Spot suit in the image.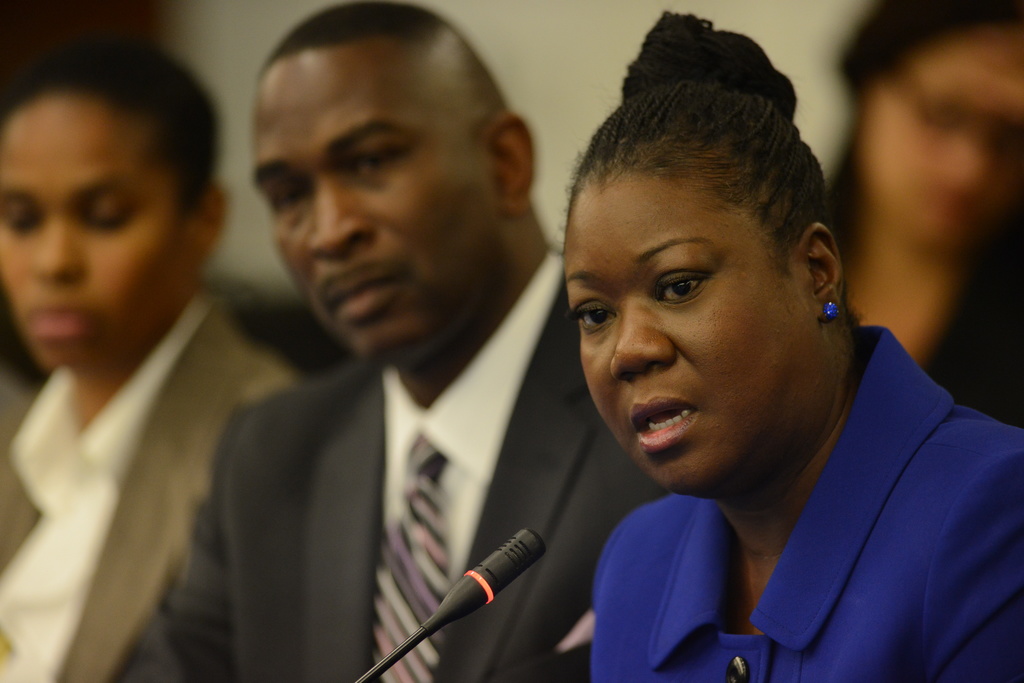
suit found at bbox=(589, 324, 1023, 682).
